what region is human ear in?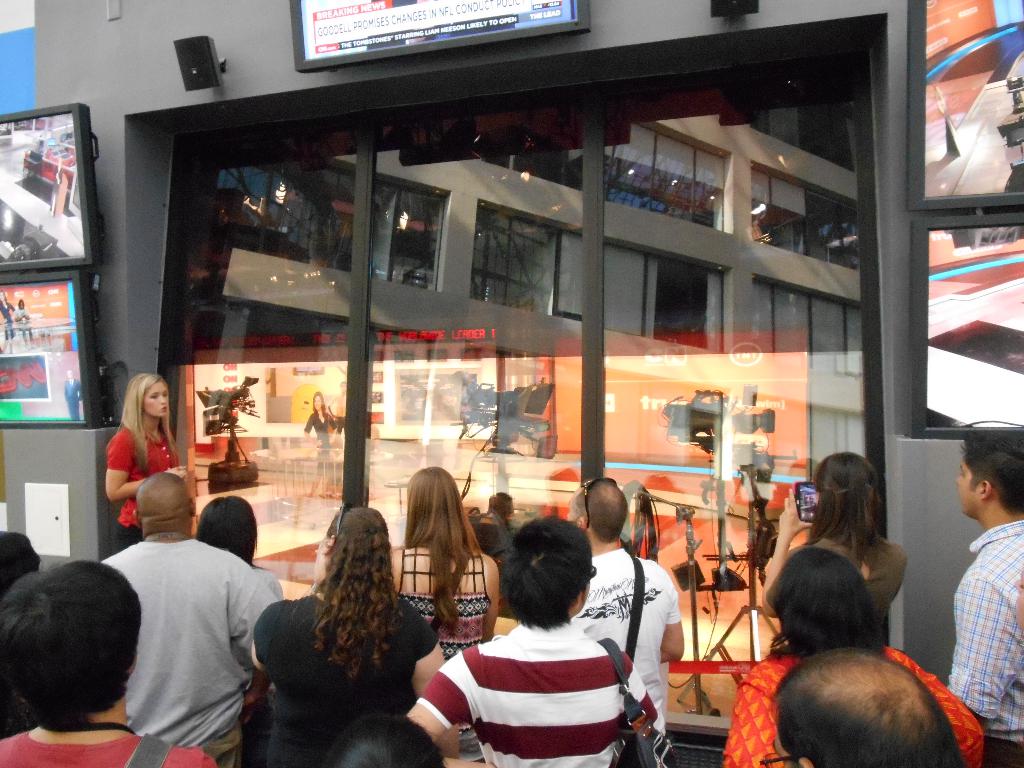
Rect(799, 756, 813, 767).
